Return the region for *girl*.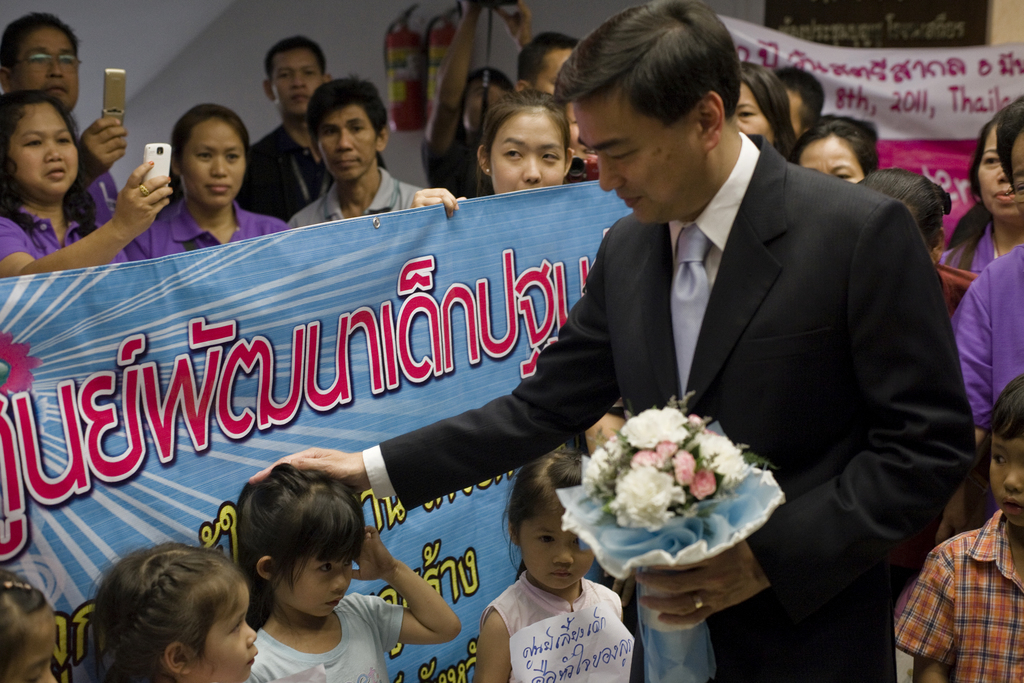
[x1=77, y1=546, x2=257, y2=679].
